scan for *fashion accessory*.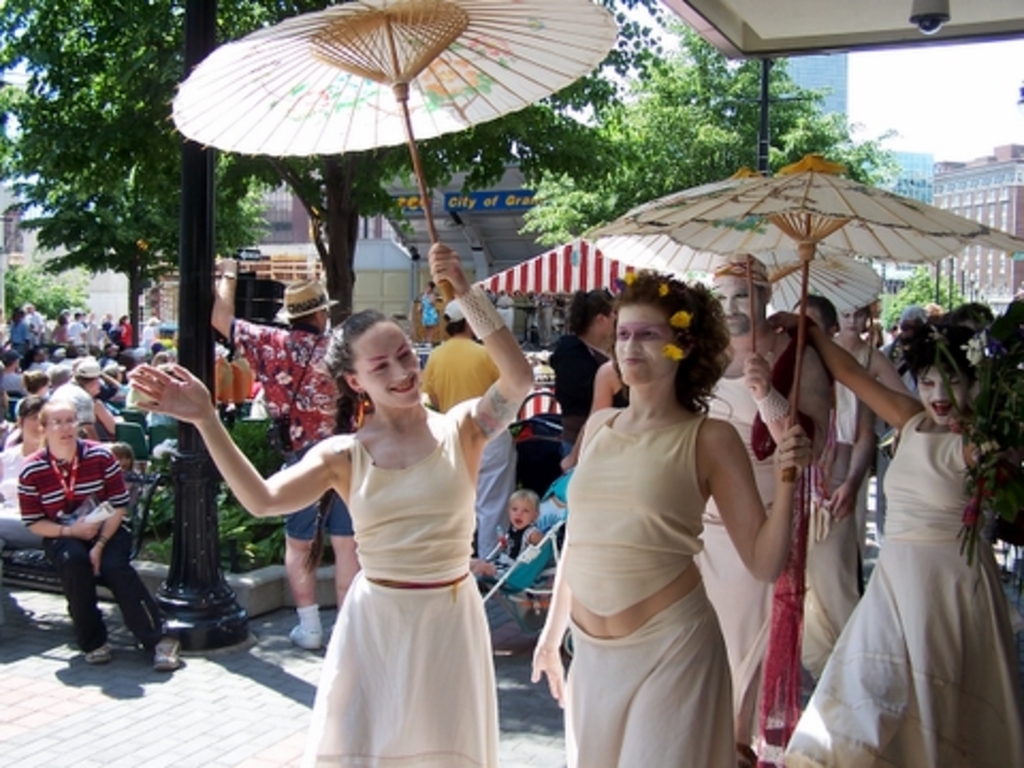
Scan result: [x1=755, y1=390, x2=796, y2=427].
